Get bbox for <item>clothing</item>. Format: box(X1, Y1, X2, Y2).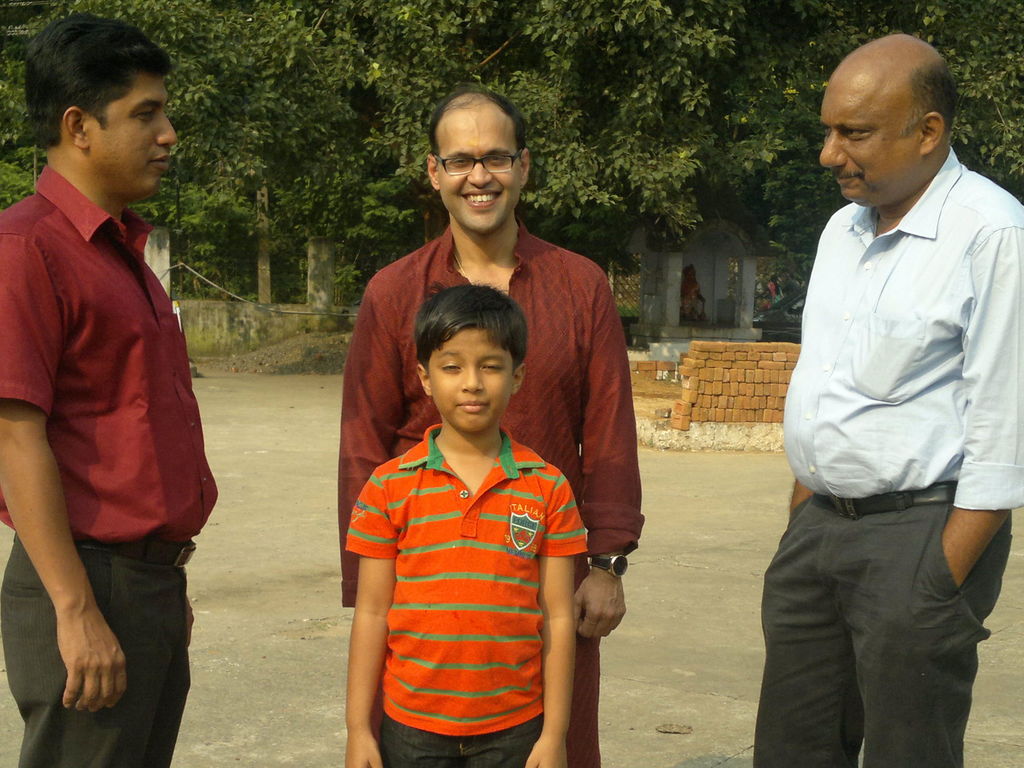
box(338, 222, 646, 767).
